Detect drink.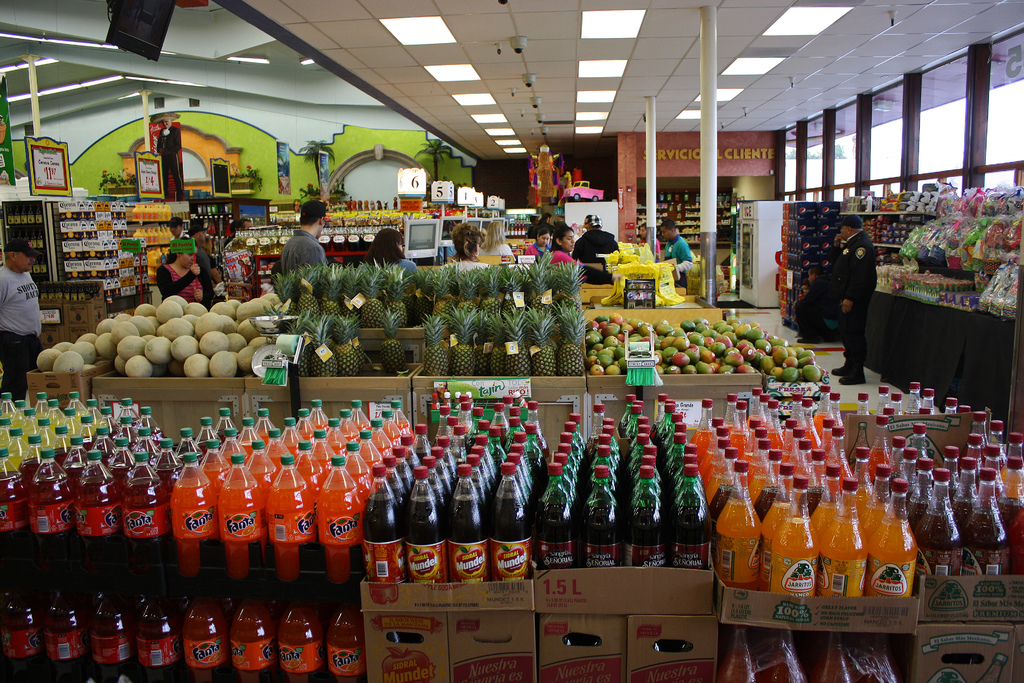
Detected at {"left": 731, "top": 404, "right": 748, "bottom": 461}.
